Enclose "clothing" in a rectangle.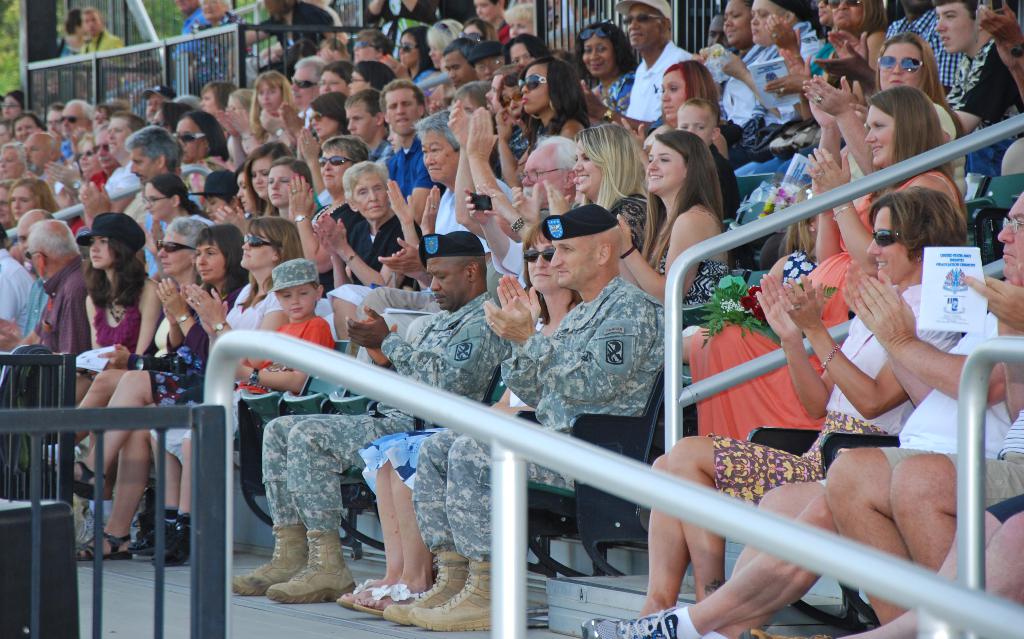
l=191, t=12, r=250, b=86.
